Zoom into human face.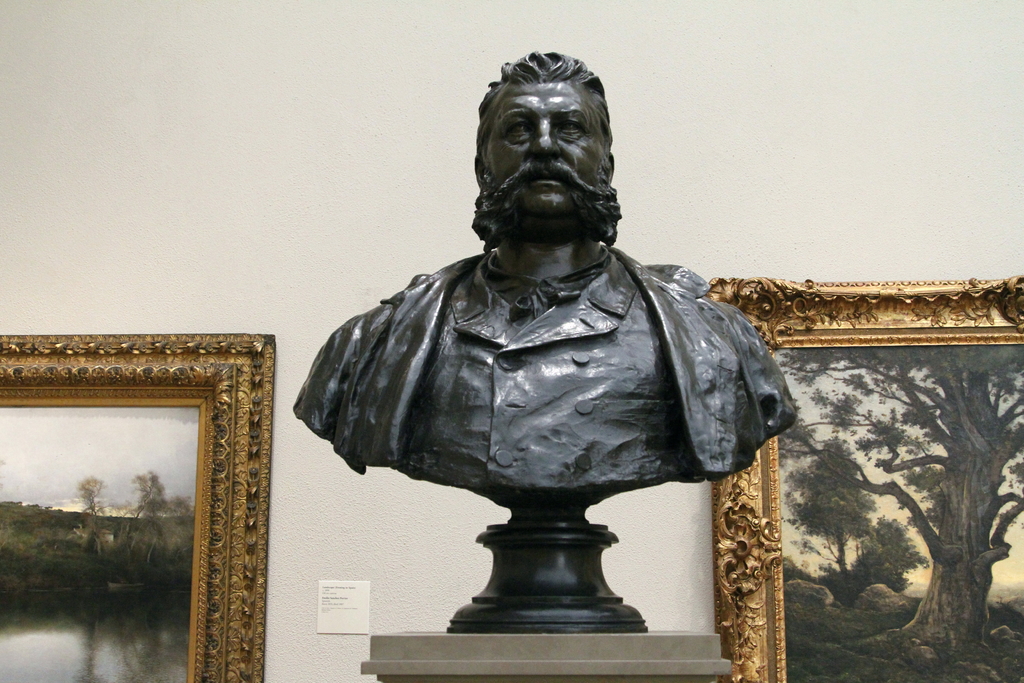
Zoom target: <box>489,76,606,216</box>.
